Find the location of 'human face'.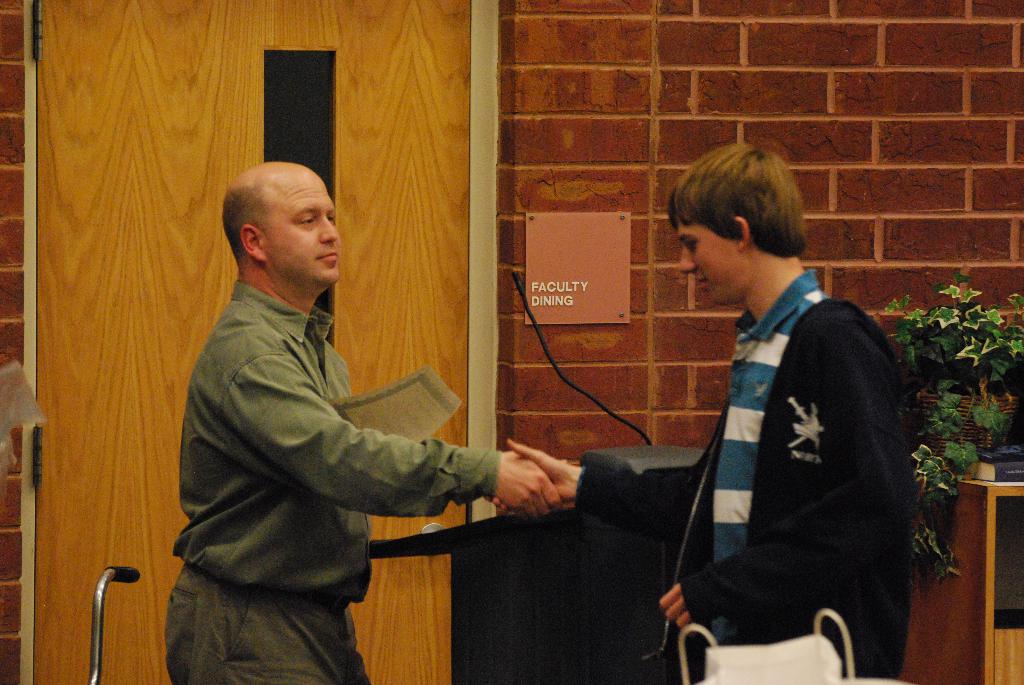
Location: box=[670, 217, 745, 304].
